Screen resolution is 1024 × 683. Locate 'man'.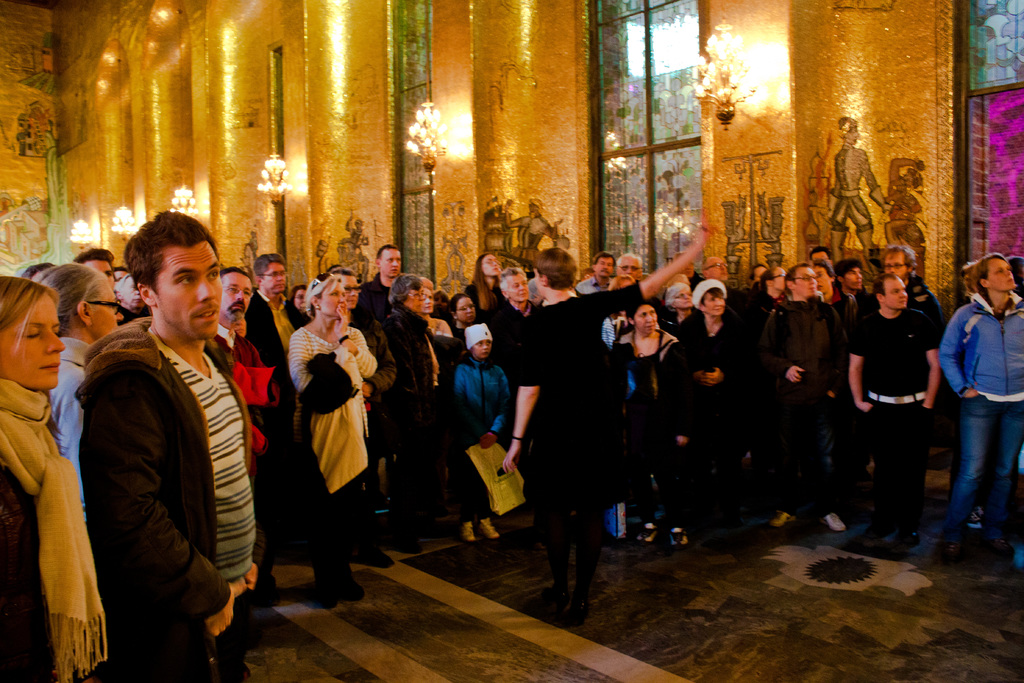
box(811, 259, 863, 336).
